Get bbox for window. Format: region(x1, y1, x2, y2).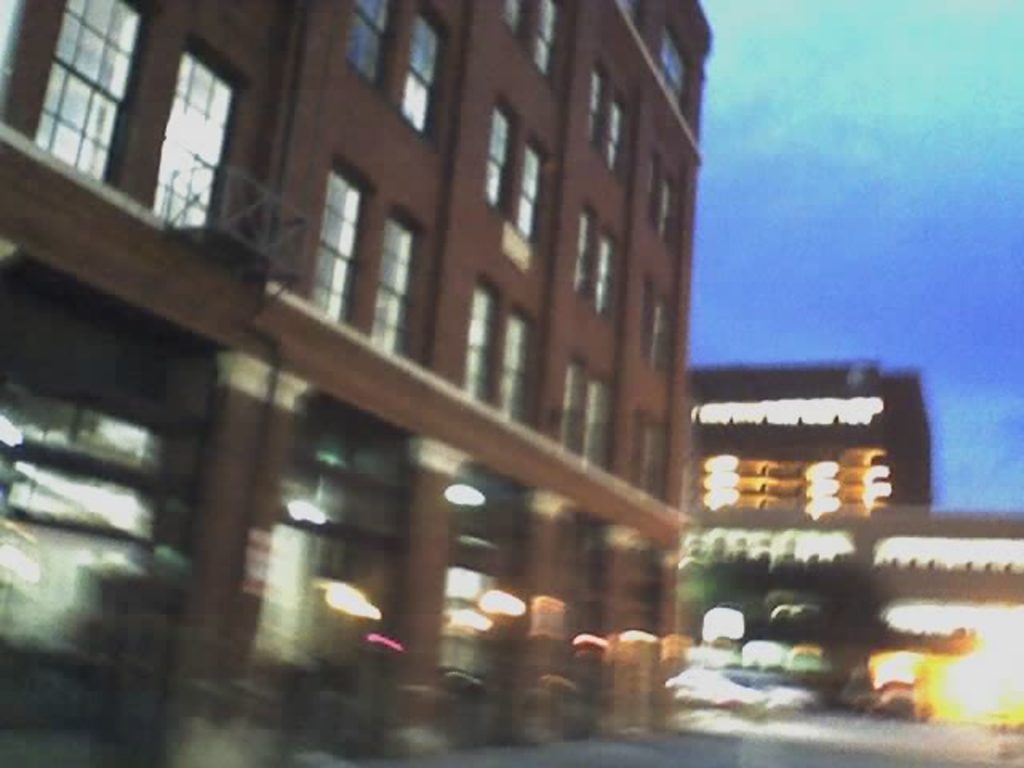
region(346, 0, 395, 88).
